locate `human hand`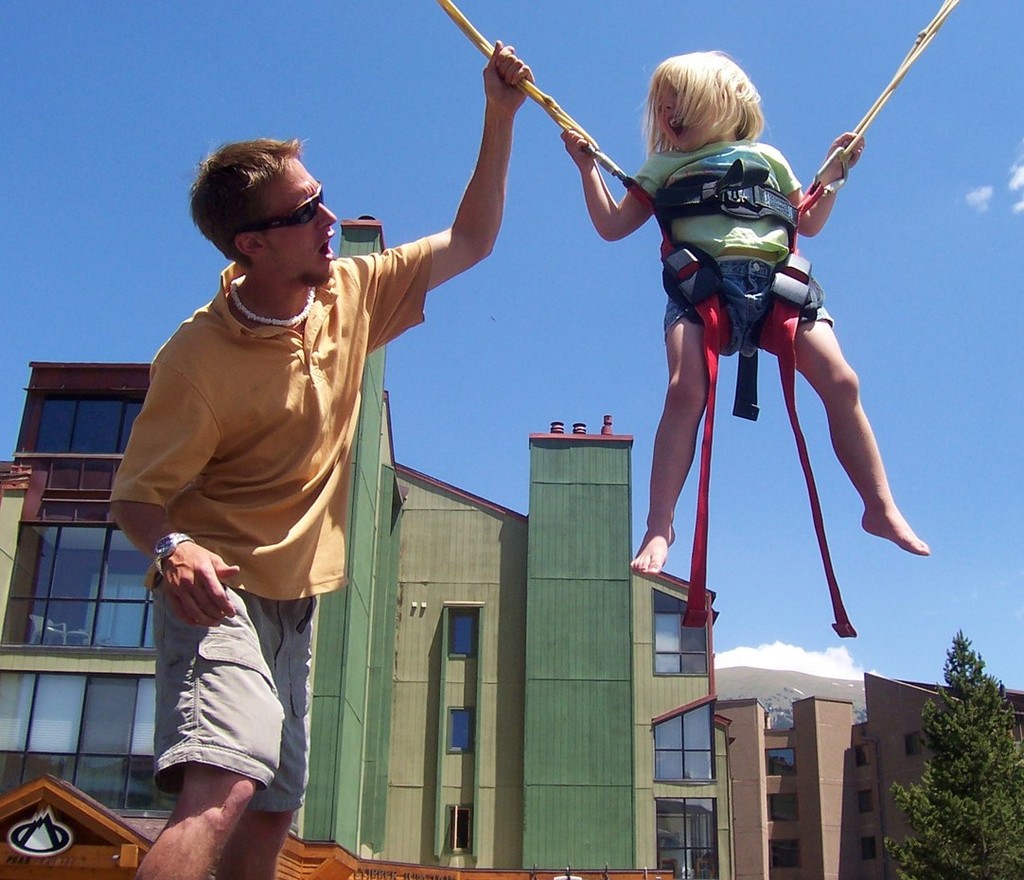
l=144, t=537, r=231, b=652
